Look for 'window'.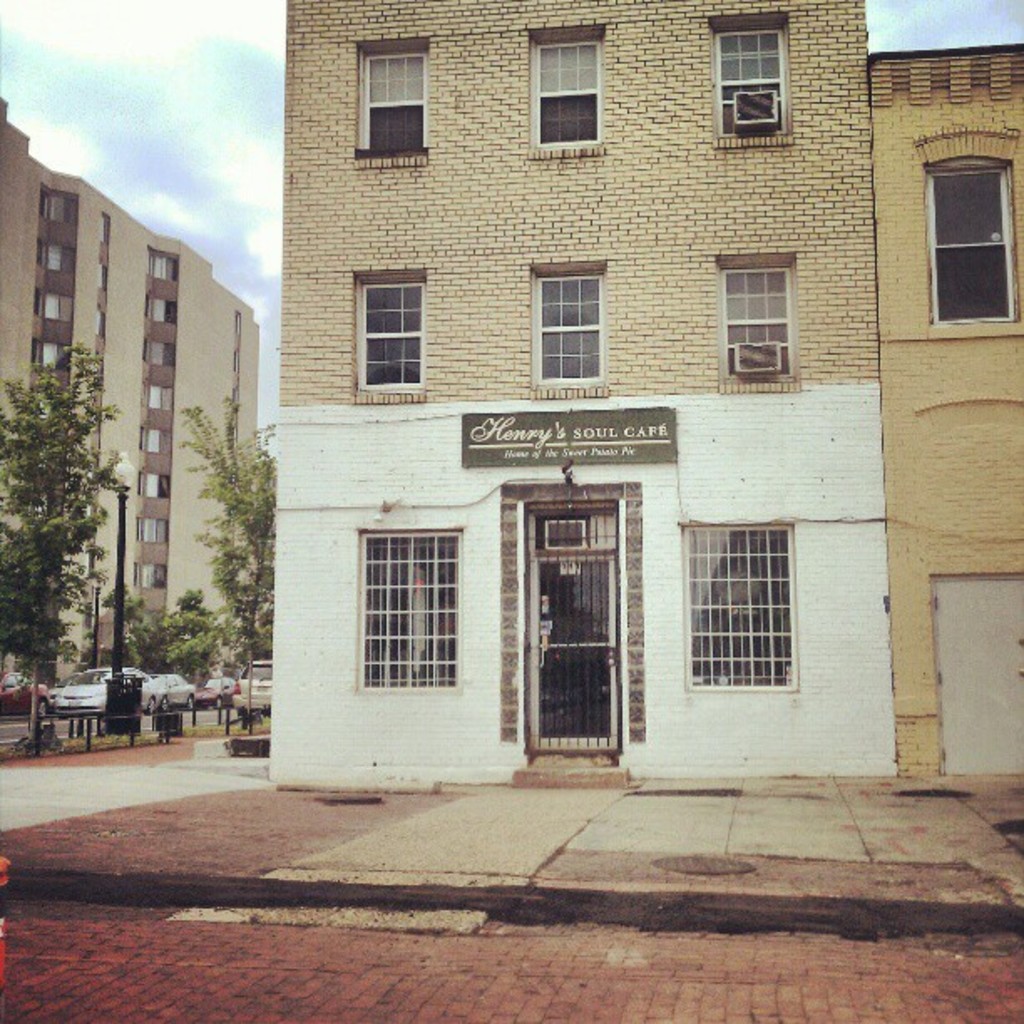
Found: left=673, top=479, right=818, bottom=716.
